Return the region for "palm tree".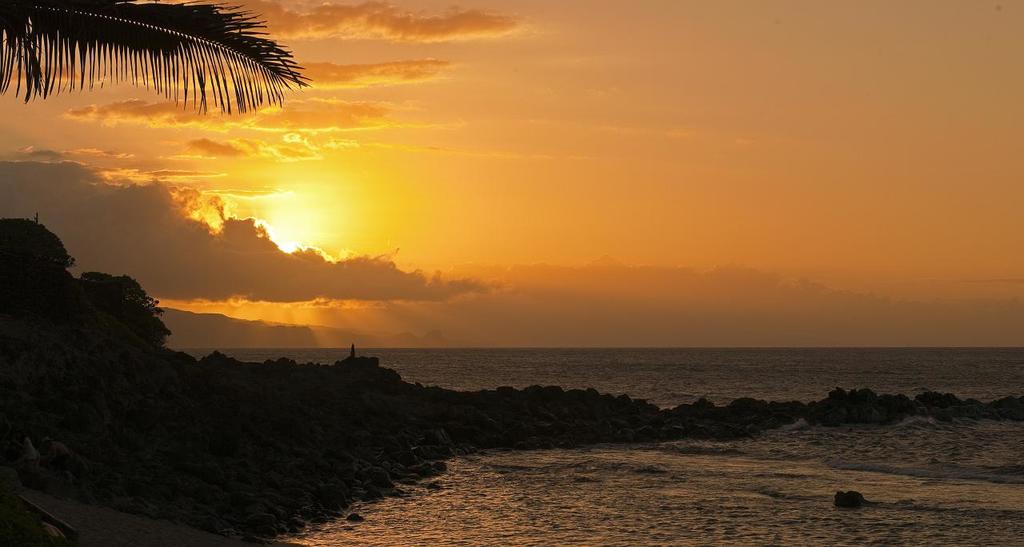
BBox(0, 0, 306, 106).
